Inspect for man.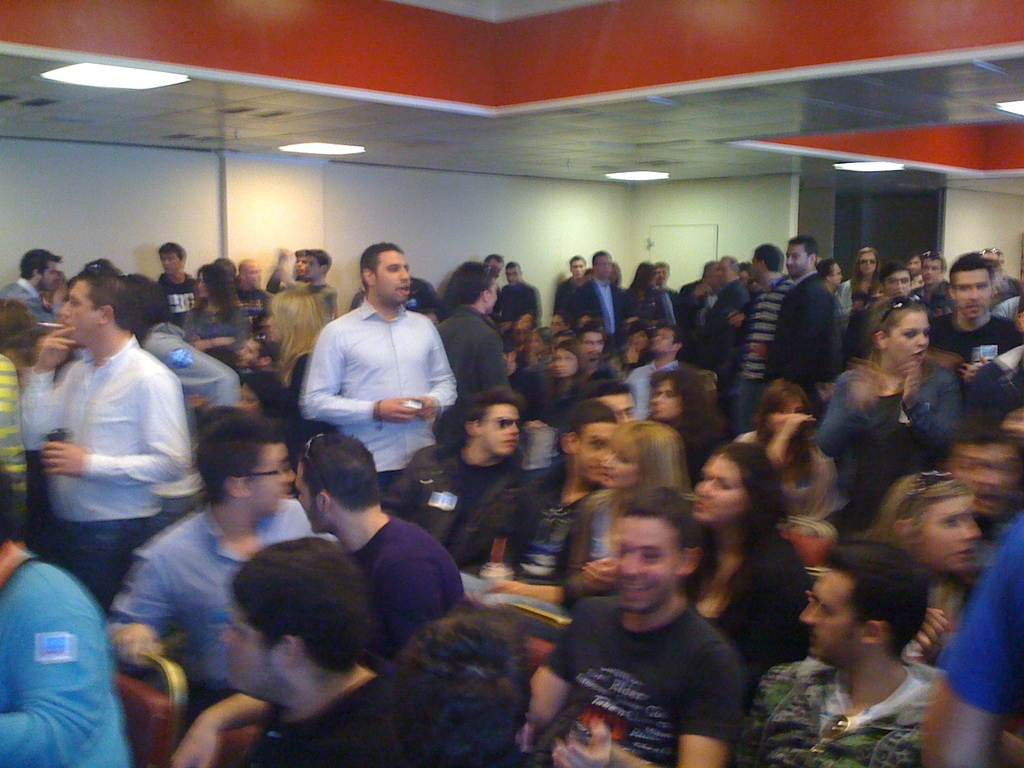
Inspection: 493,397,620,610.
